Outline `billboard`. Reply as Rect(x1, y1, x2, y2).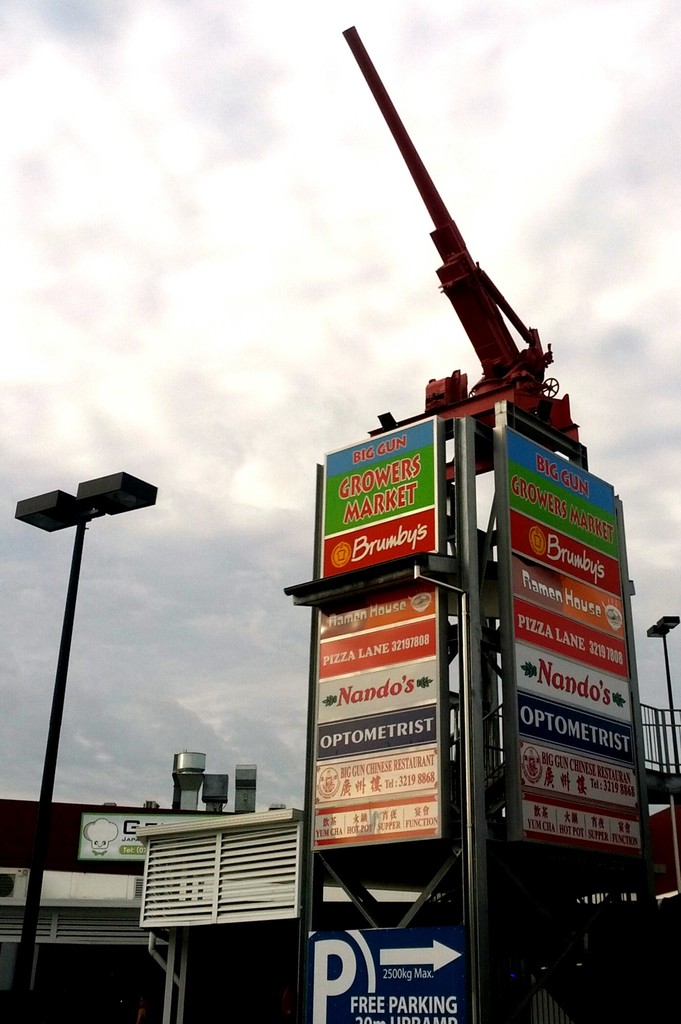
Rect(499, 423, 623, 588).
